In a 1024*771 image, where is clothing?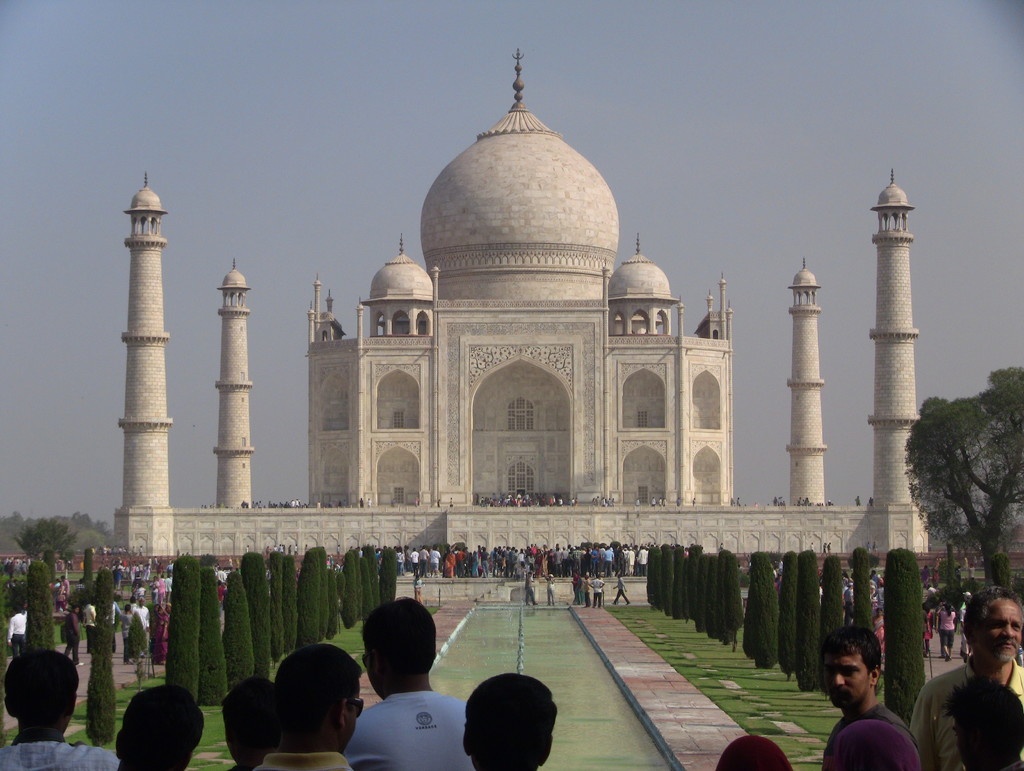
148/579/159/602.
